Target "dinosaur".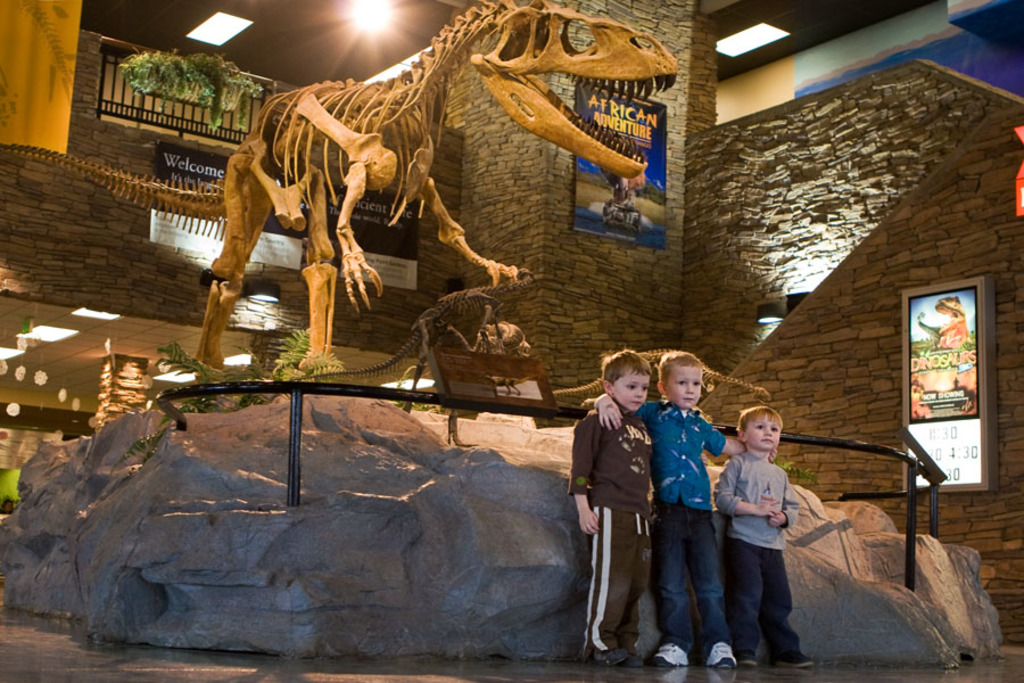
Target region: (556, 343, 776, 408).
